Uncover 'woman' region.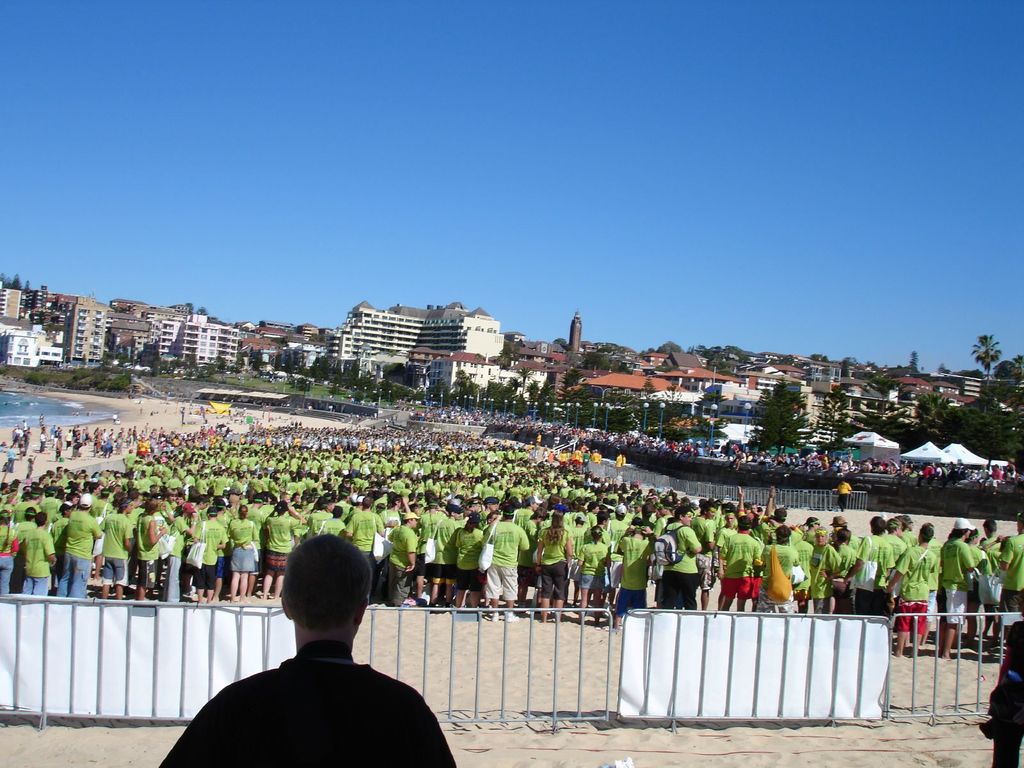
Uncovered: box(222, 503, 260, 609).
